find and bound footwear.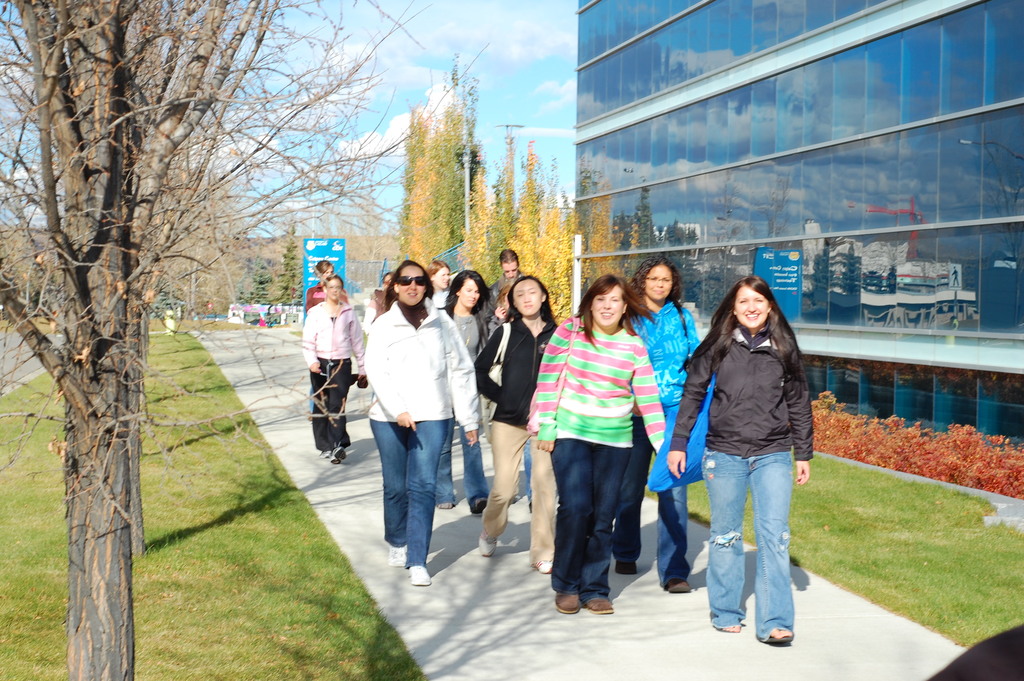
Bound: (385,545,405,565).
